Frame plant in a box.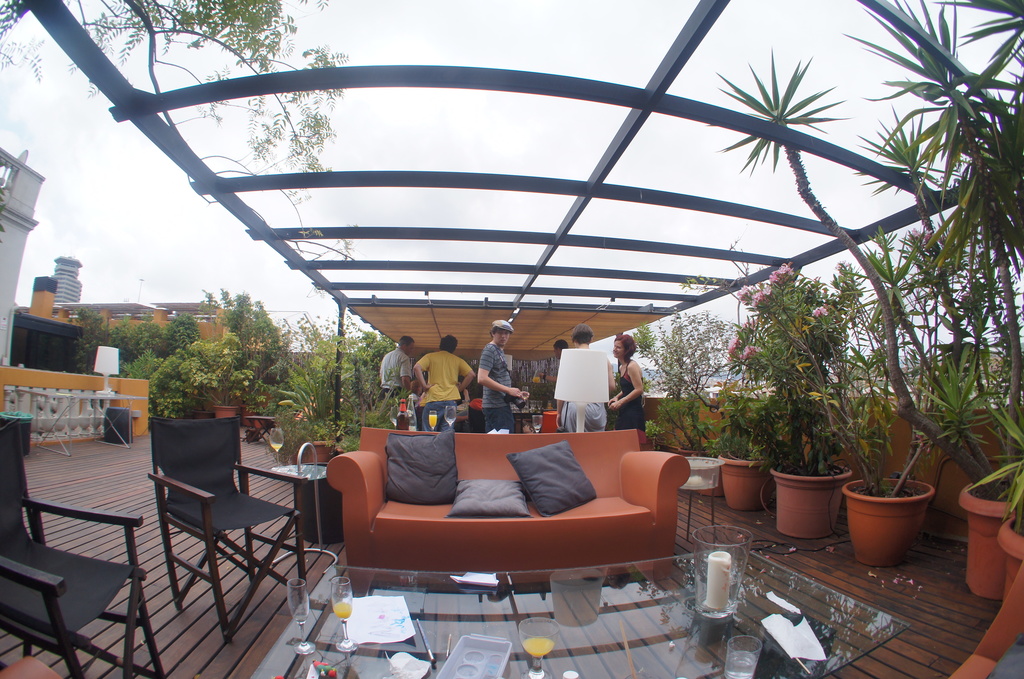
x1=964 y1=389 x2=1023 y2=531.
